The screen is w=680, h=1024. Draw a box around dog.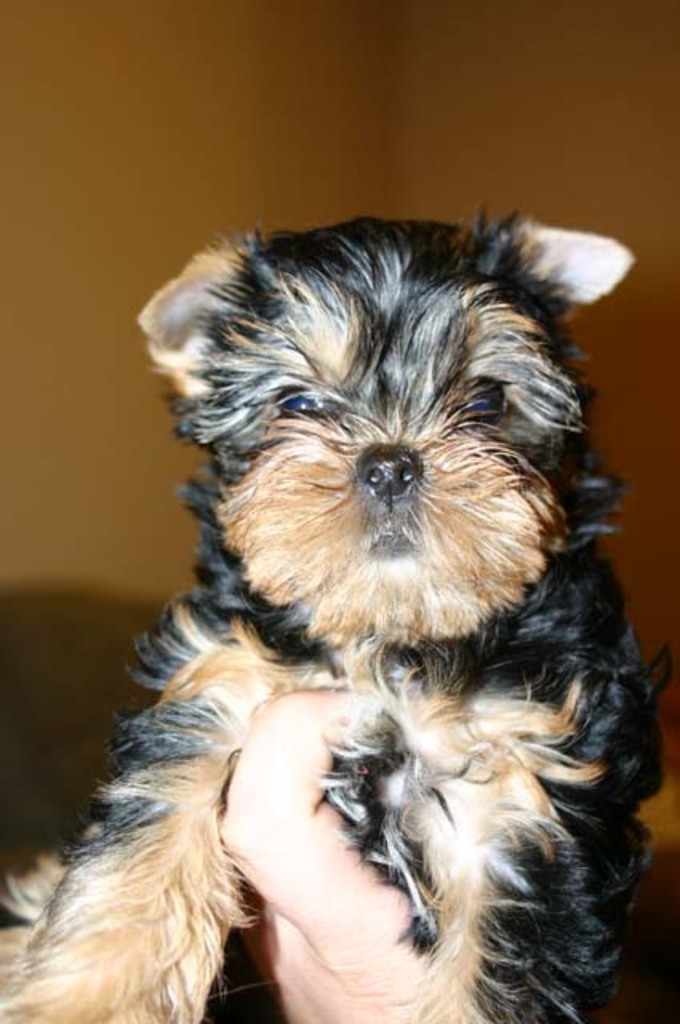
[0,210,678,1022].
